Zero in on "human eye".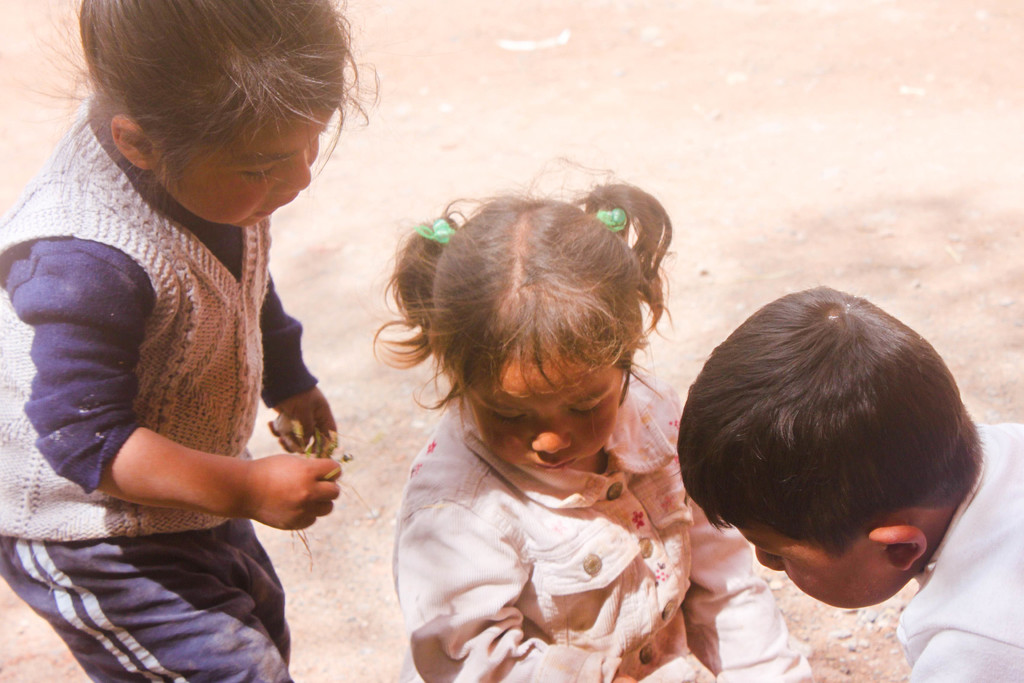
Zeroed in: 246/168/273/181.
